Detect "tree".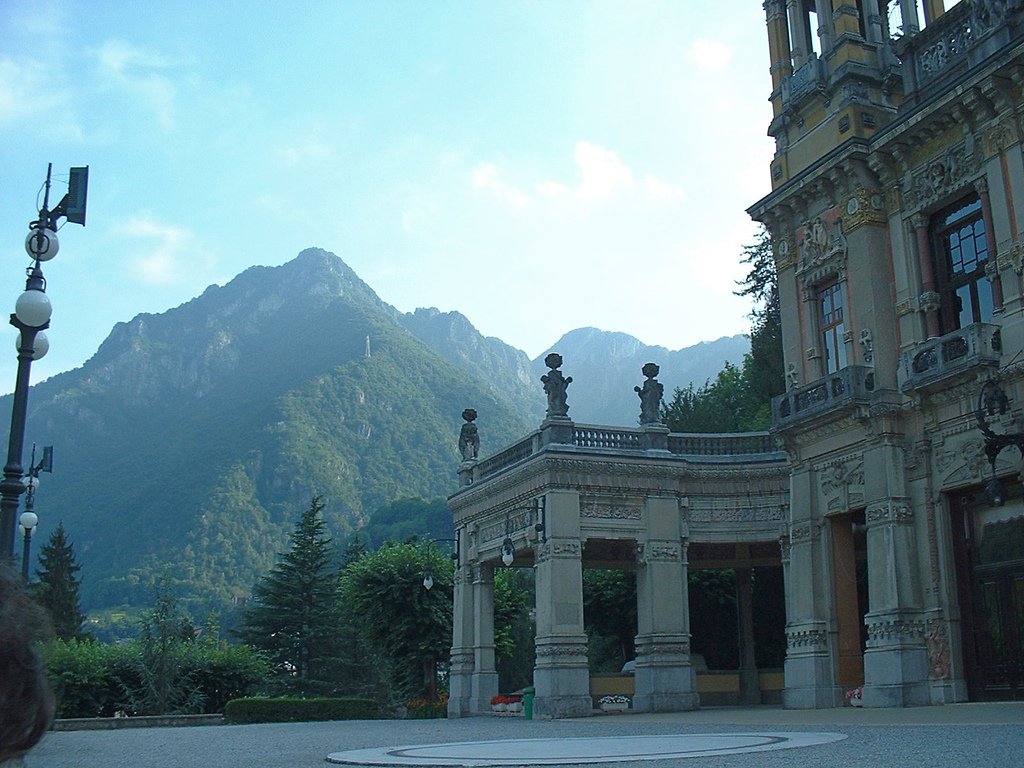
Detected at bbox(106, 584, 211, 716).
